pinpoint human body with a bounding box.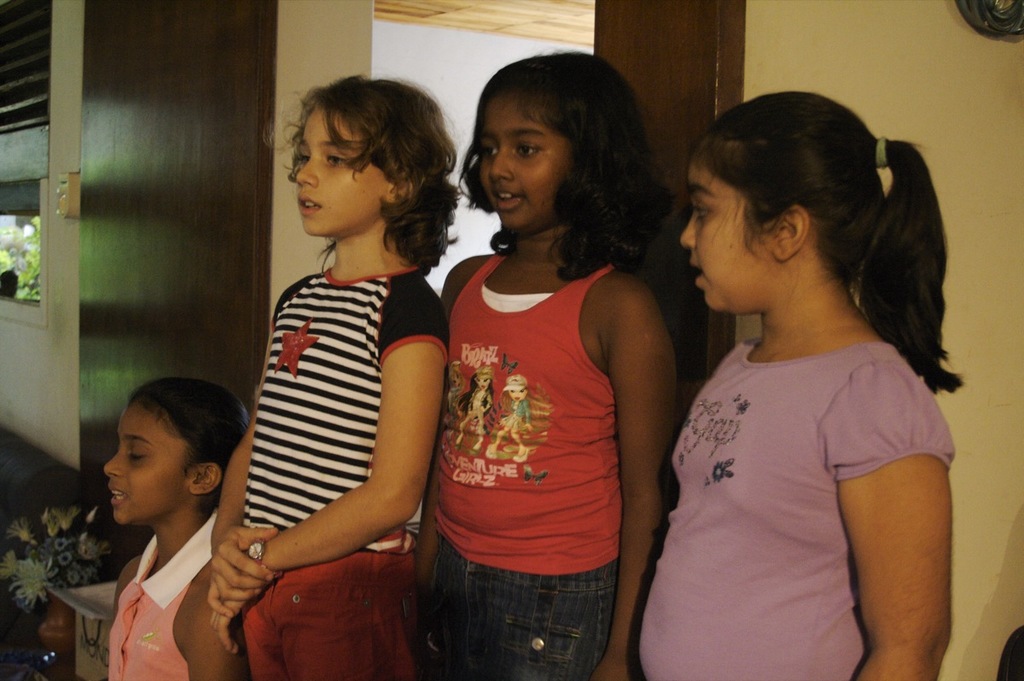
(left=411, top=49, right=674, bottom=680).
